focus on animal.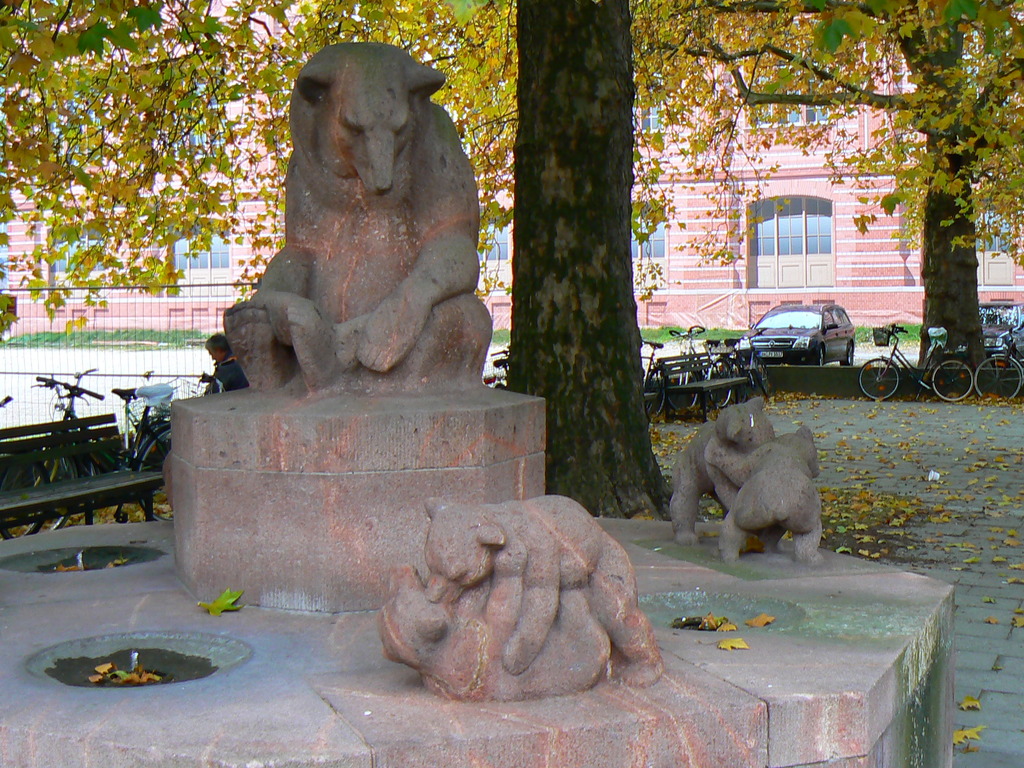
Focused at 221,43,495,387.
